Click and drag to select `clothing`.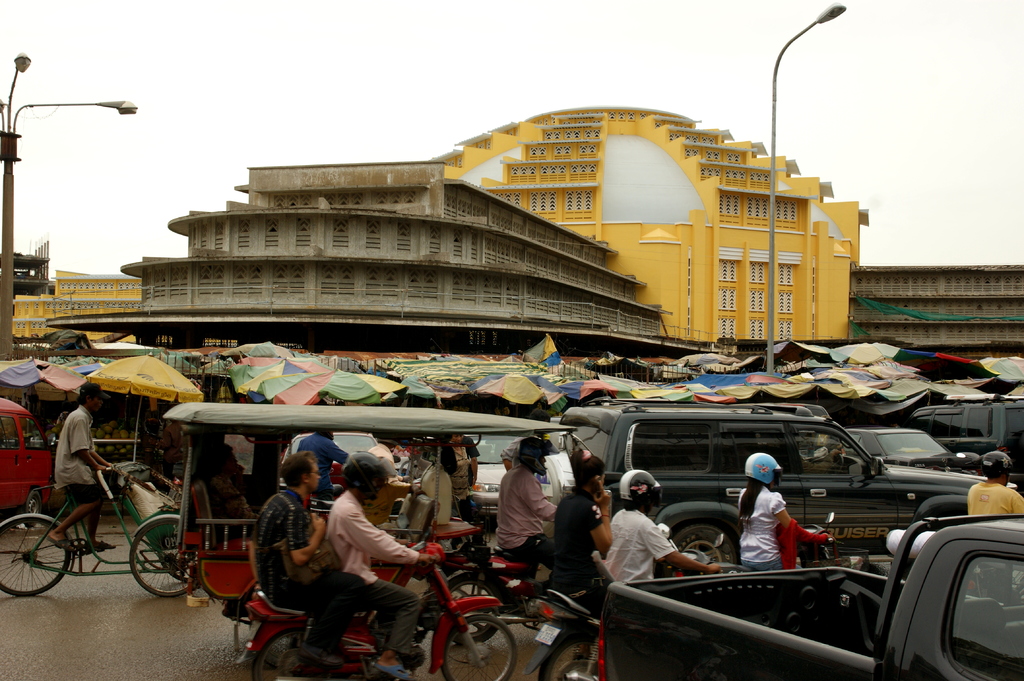
Selection: detection(56, 406, 99, 508).
